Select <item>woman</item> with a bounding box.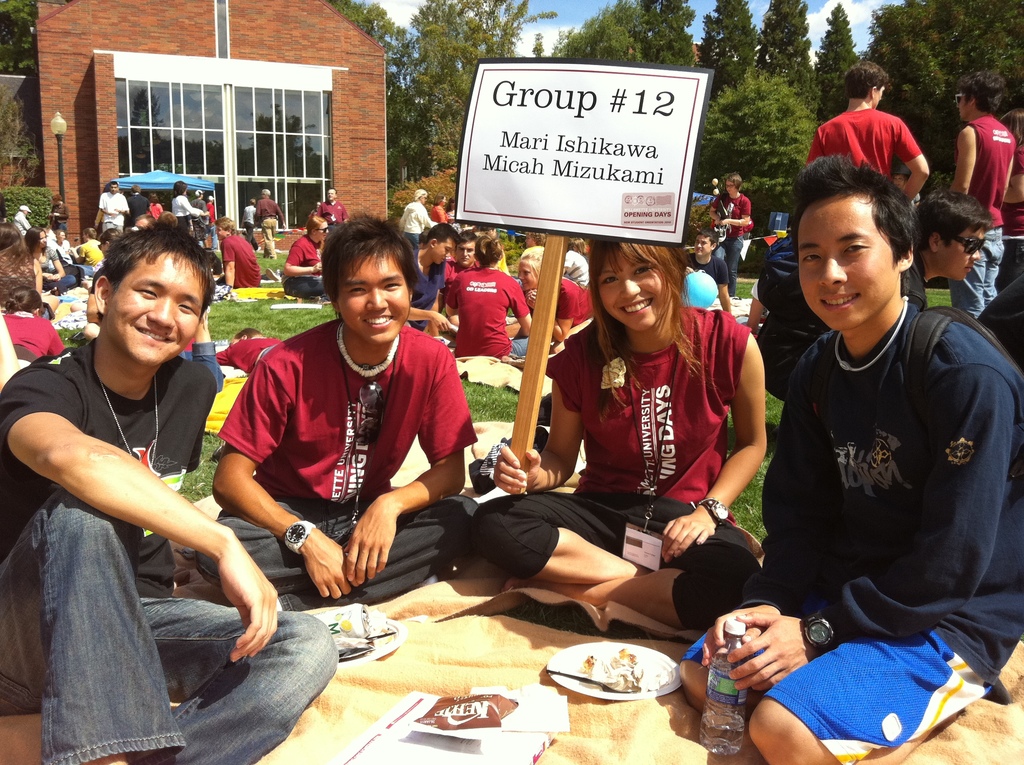
crop(280, 213, 342, 294).
